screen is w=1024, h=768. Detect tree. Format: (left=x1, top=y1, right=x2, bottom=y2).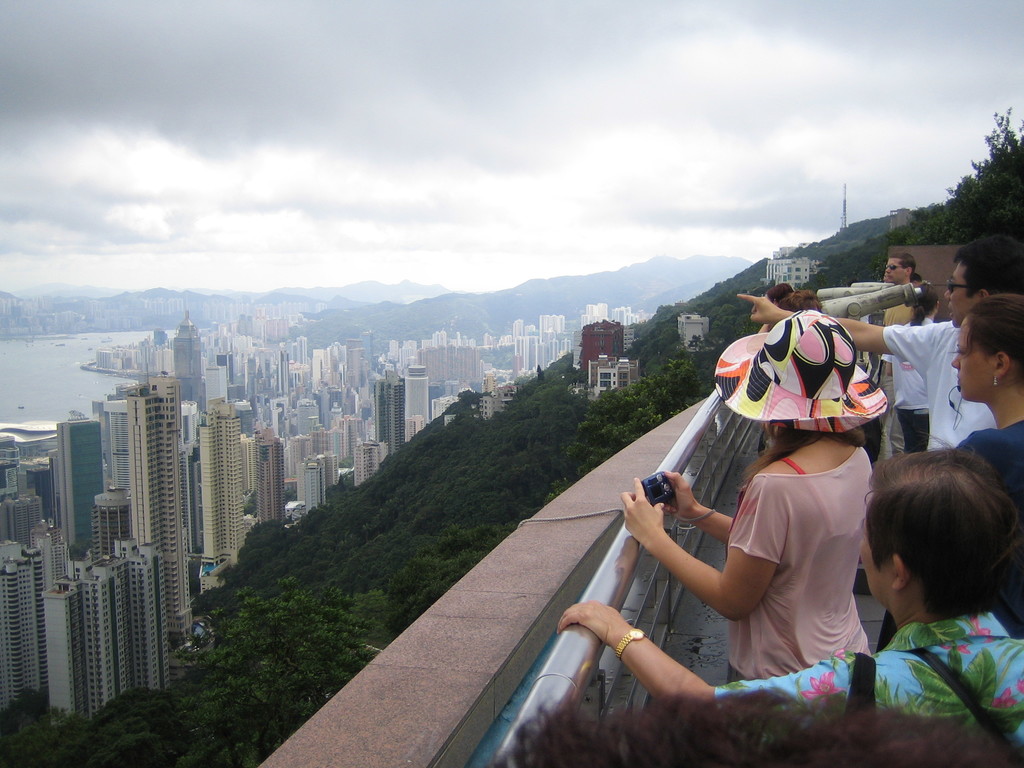
(left=923, top=95, right=1023, bottom=242).
